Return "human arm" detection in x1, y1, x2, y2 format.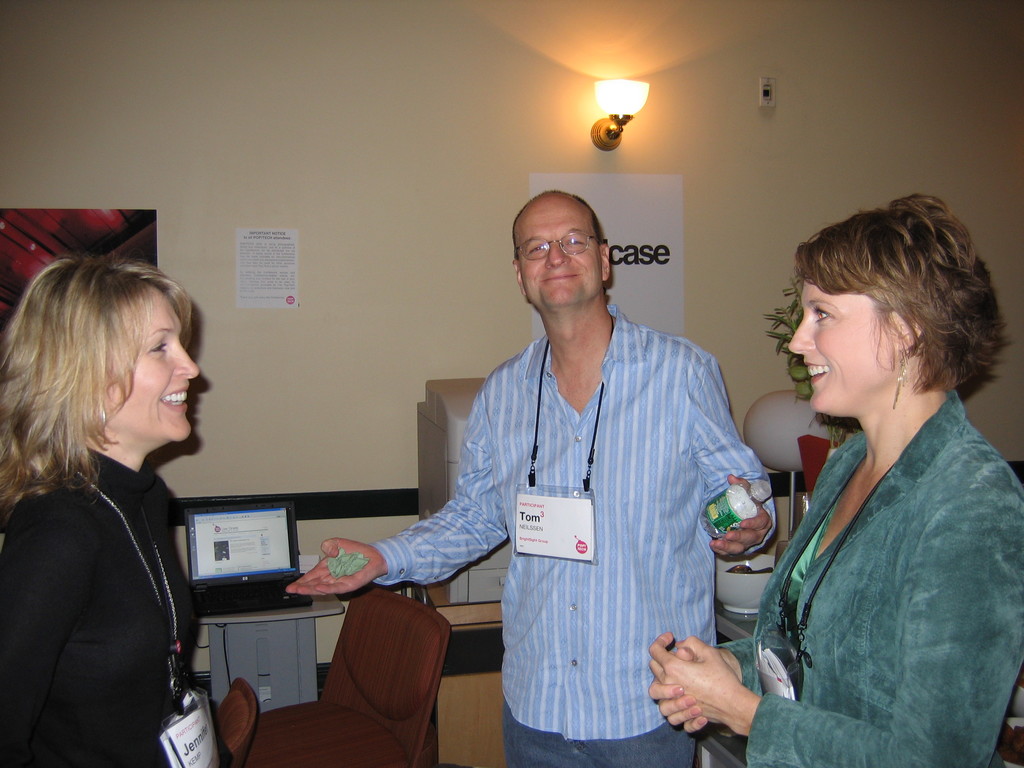
346, 452, 519, 628.
